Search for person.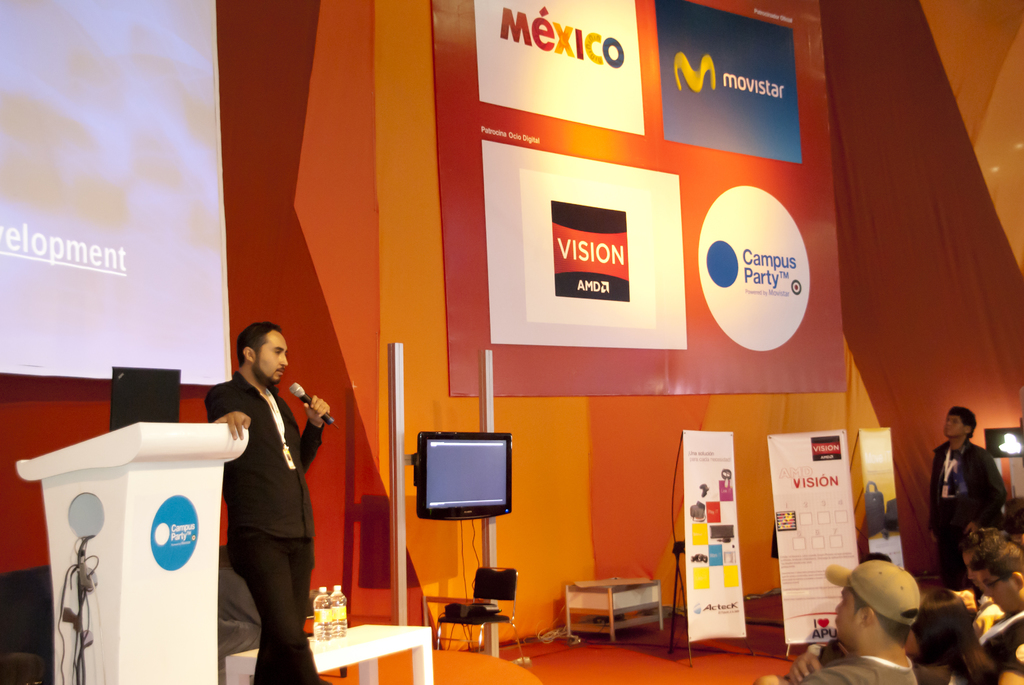
Found at 748, 560, 916, 684.
